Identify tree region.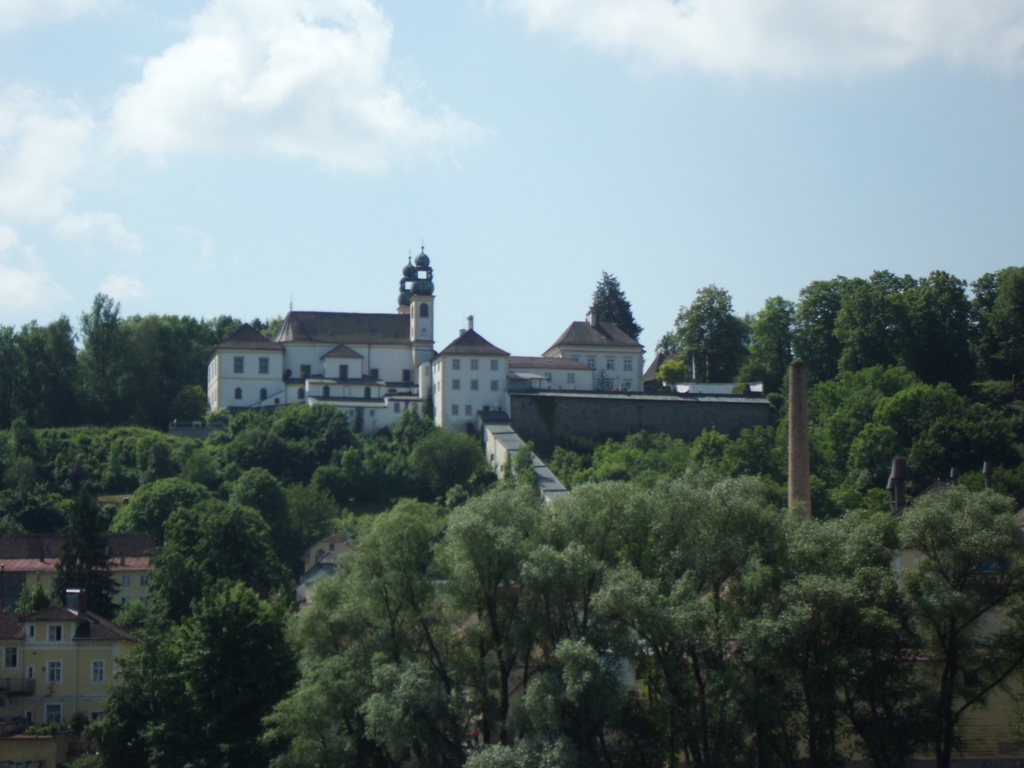
Region: (x1=194, y1=408, x2=243, y2=474).
